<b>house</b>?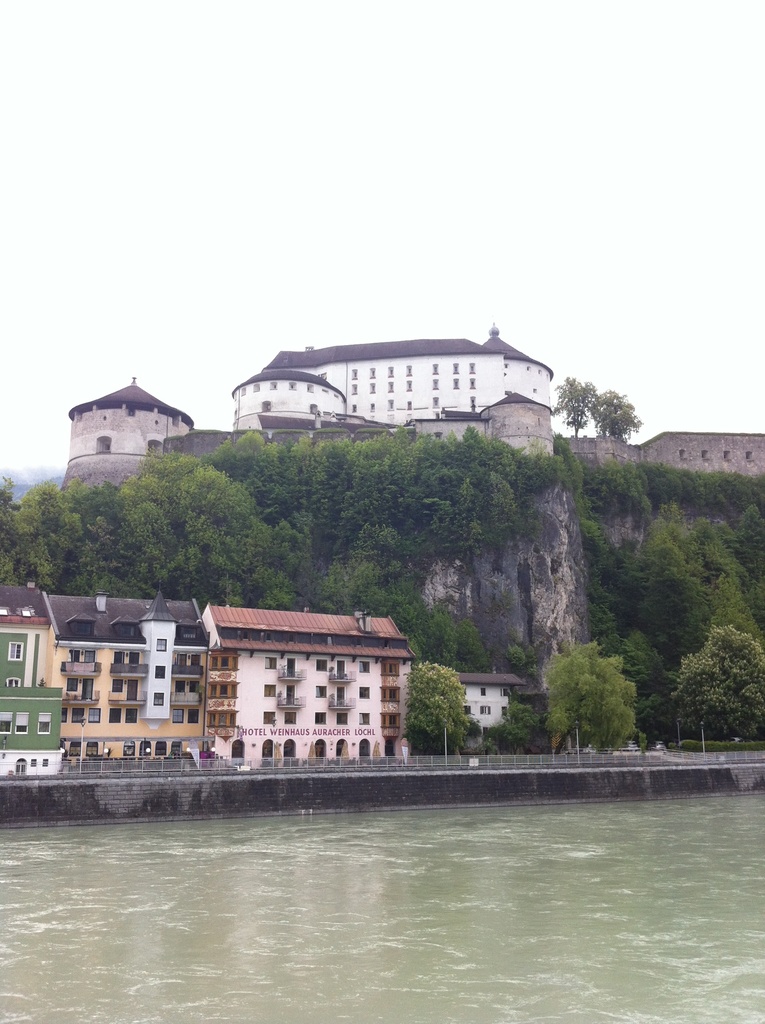
Rect(0, 582, 58, 790)
